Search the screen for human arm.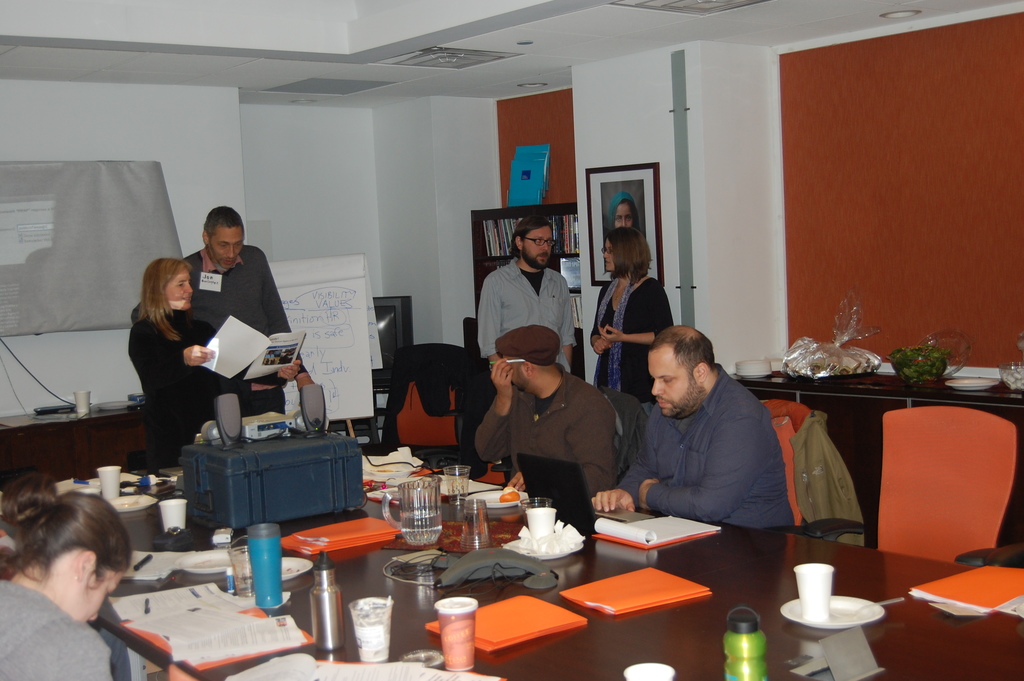
Found at select_region(467, 353, 513, 468).
